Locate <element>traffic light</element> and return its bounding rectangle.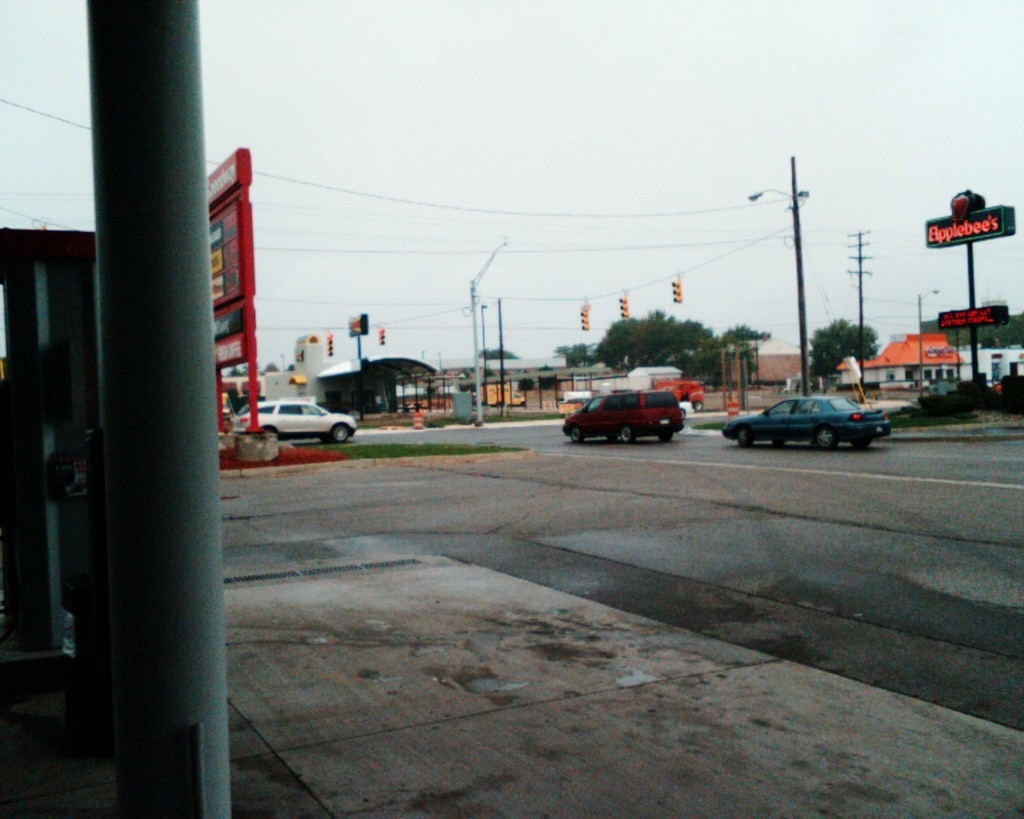
673:281:681:306.
